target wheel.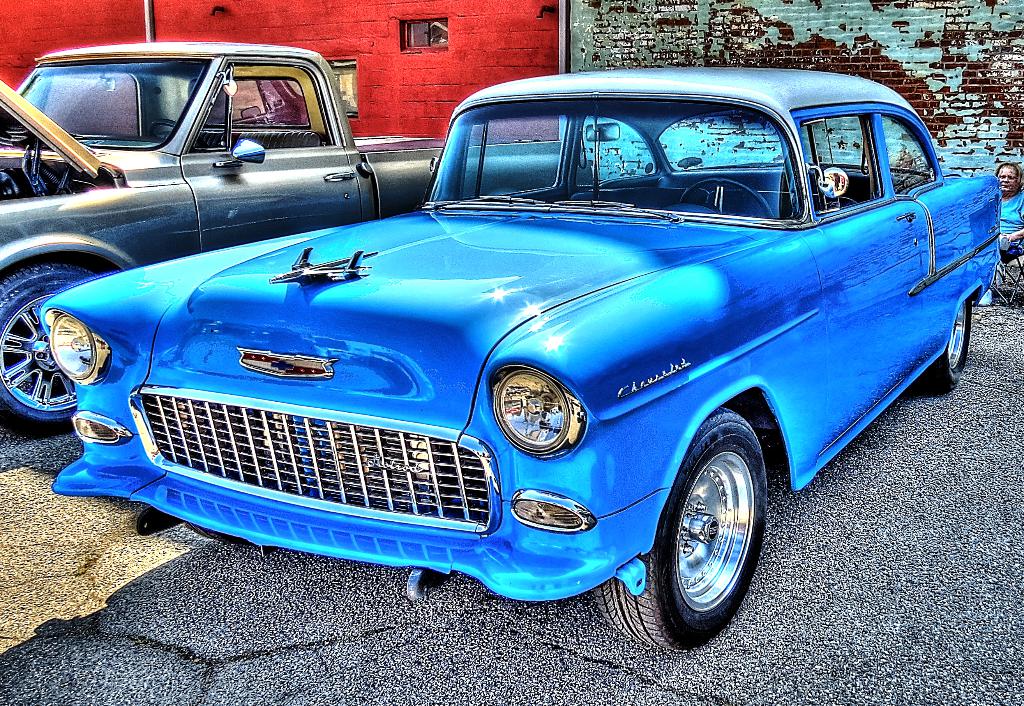
Target region: (left=932, top=294, right=972, bottom=389).
